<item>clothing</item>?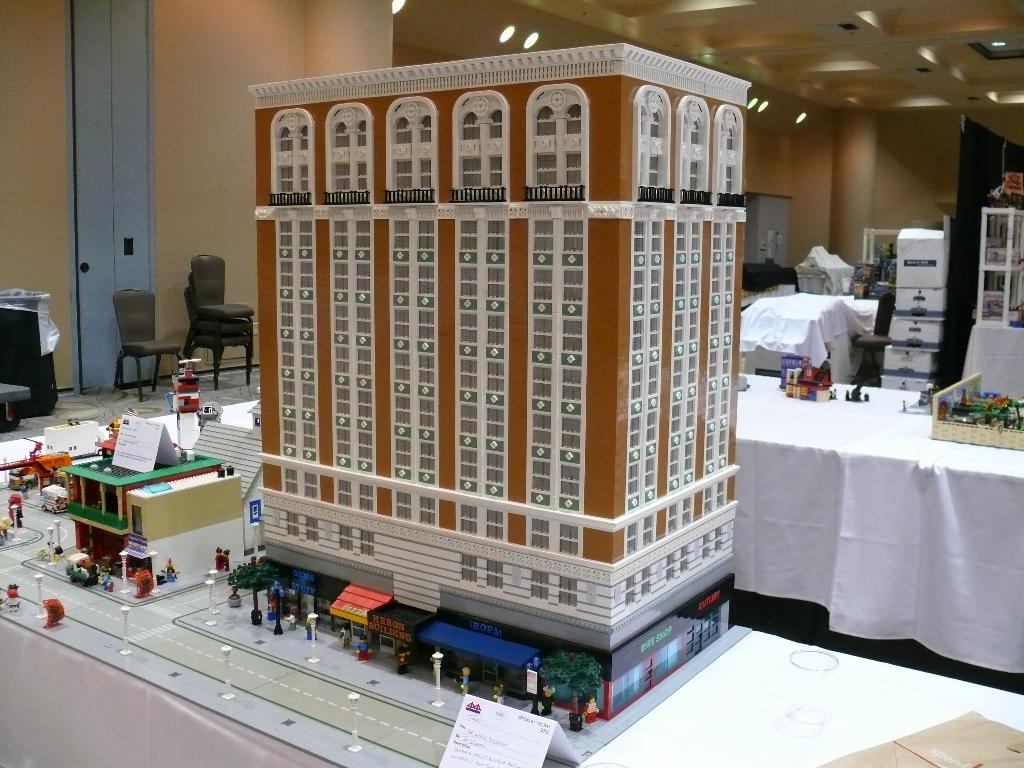
box(6, 493, 26, 525)
